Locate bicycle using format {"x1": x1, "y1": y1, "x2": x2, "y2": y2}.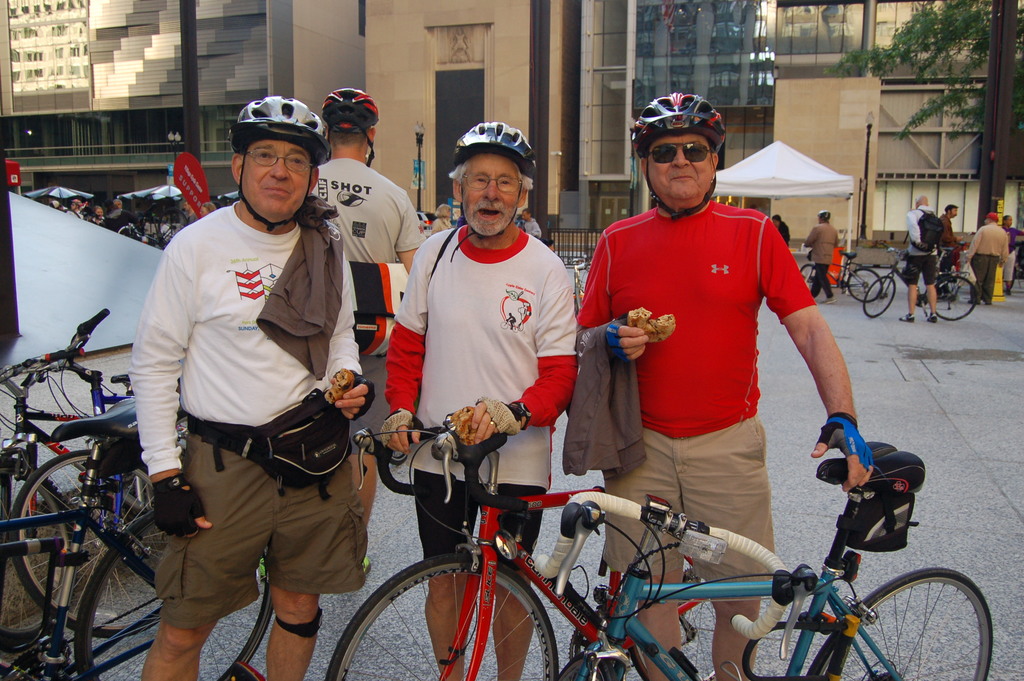
{"x1": 116, "y1": 197, "x2": 188, "y2": 250}.
